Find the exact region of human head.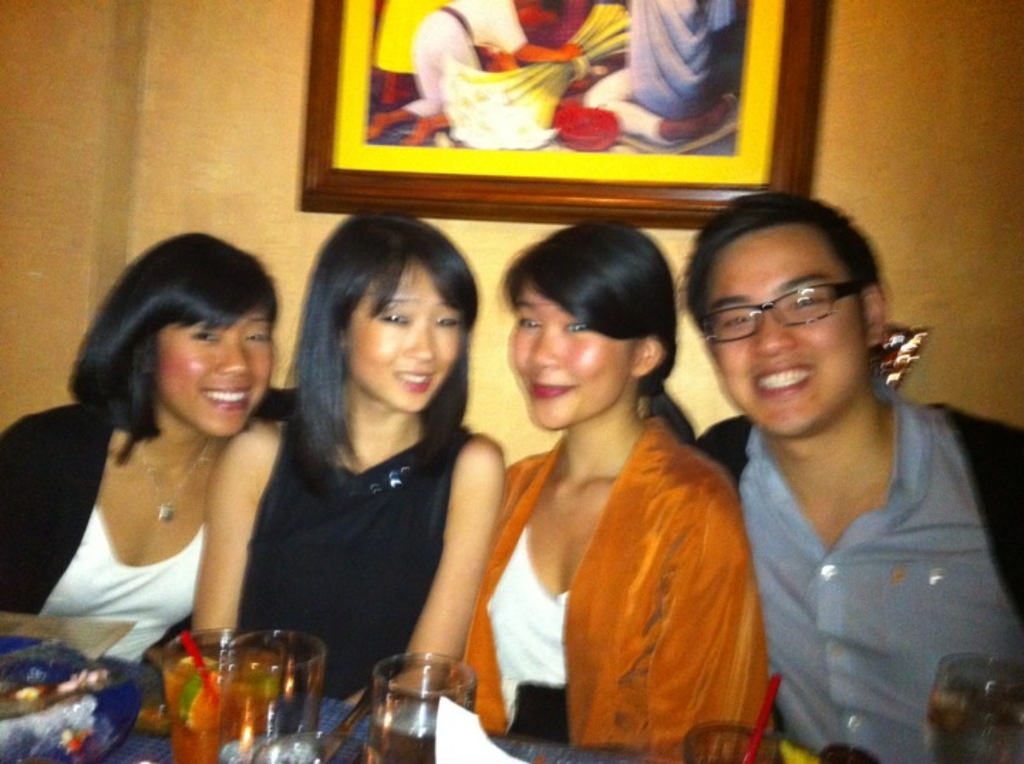
Exact region: region(313, 216, 481, 417).
